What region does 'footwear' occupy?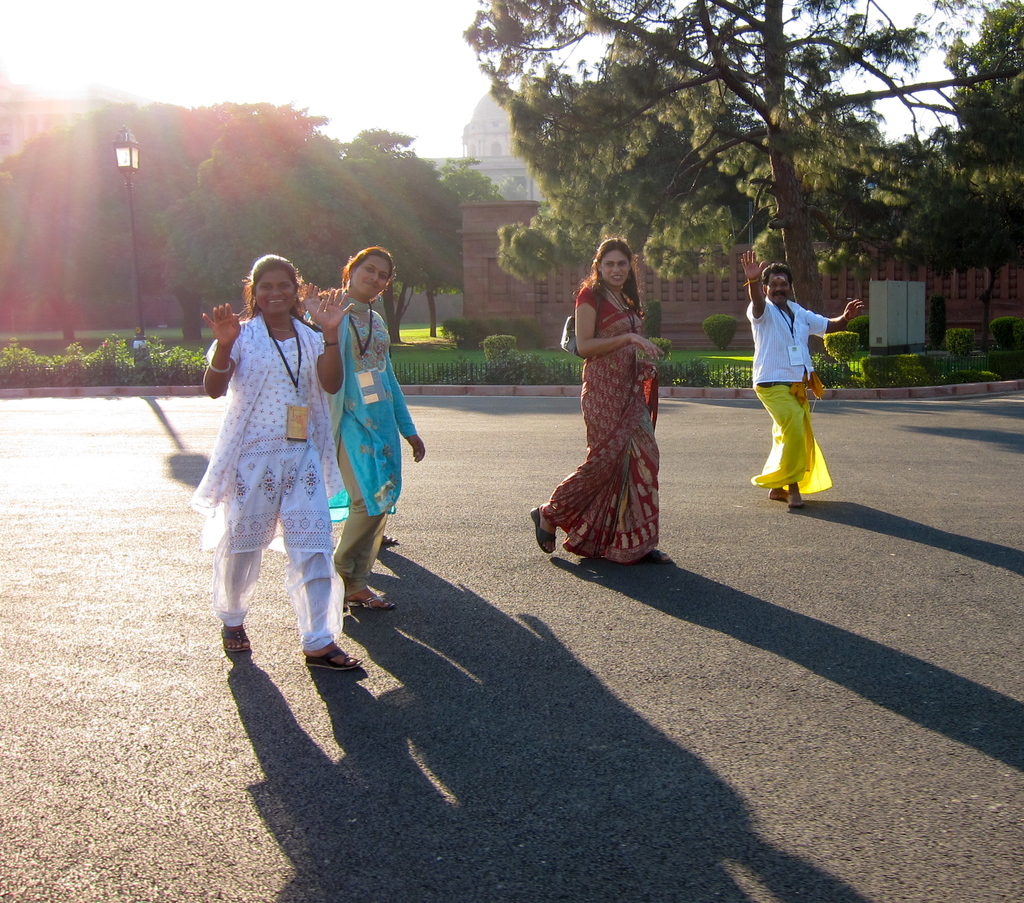
[left=527, top=508, right=552, bottom=555].
